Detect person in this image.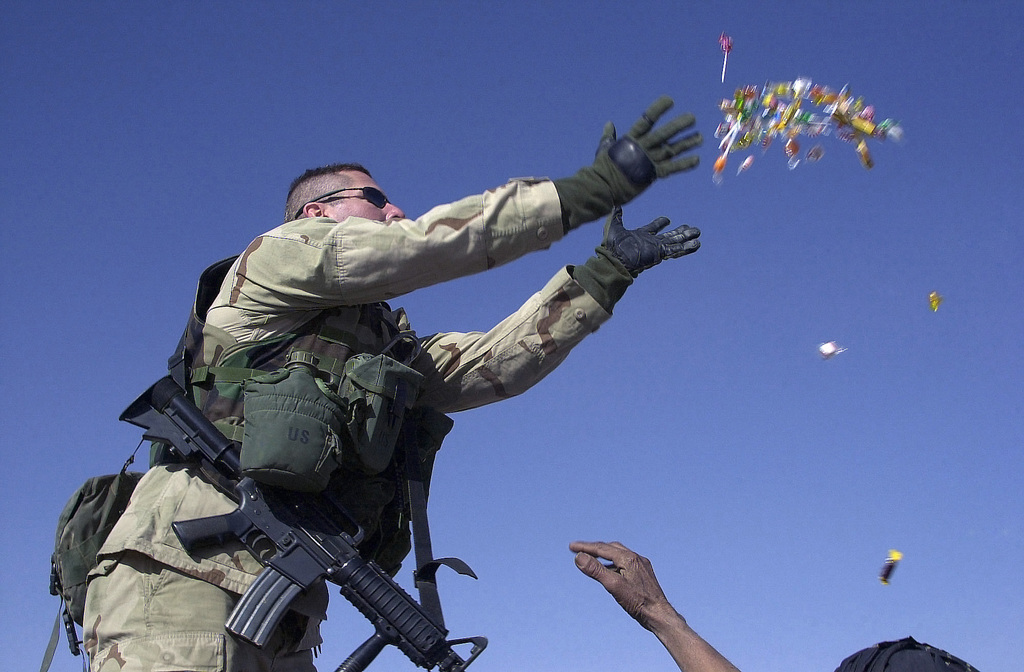
Detection: Rect(572, 542, 979, 671).
